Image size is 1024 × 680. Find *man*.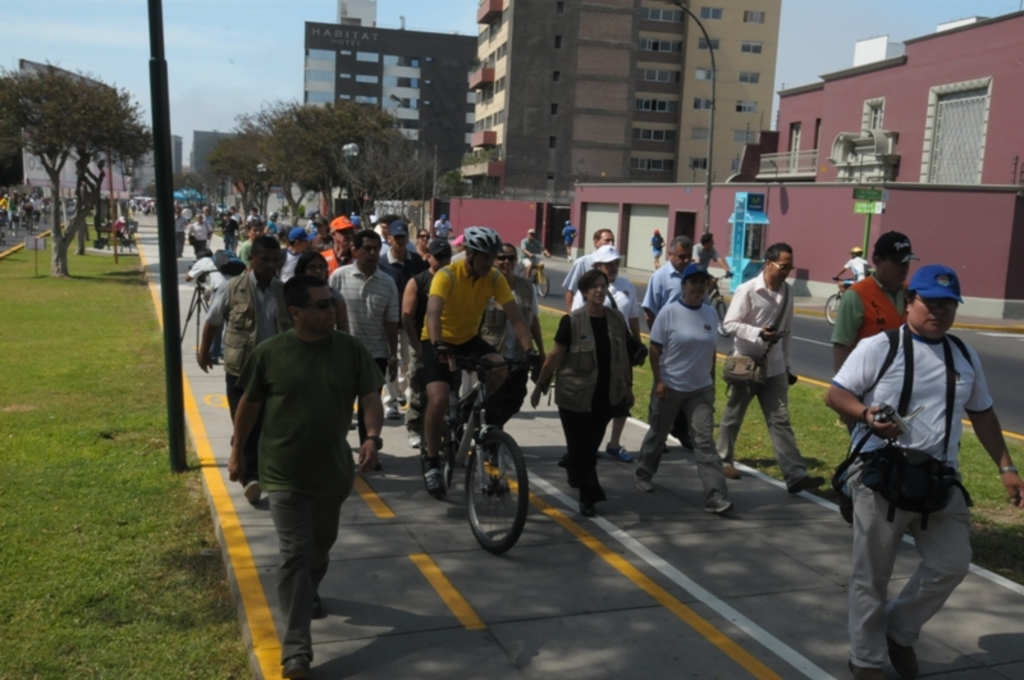
{"left": 714, "top": 241, "right": 829, "bottom": 498}.
